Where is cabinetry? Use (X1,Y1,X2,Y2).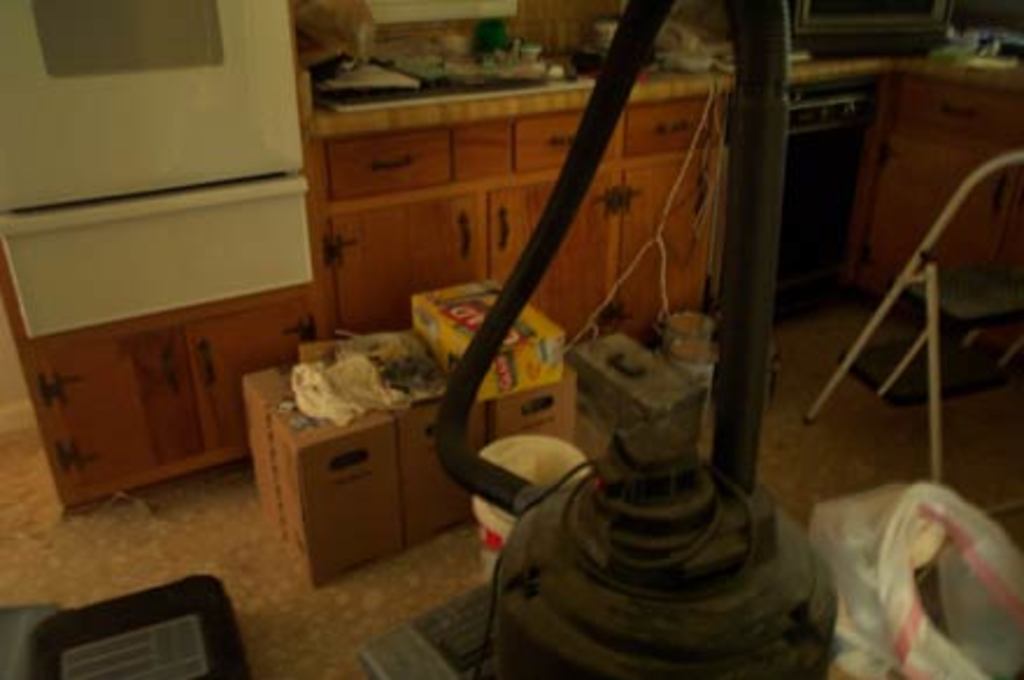
(614,158,707,307).
